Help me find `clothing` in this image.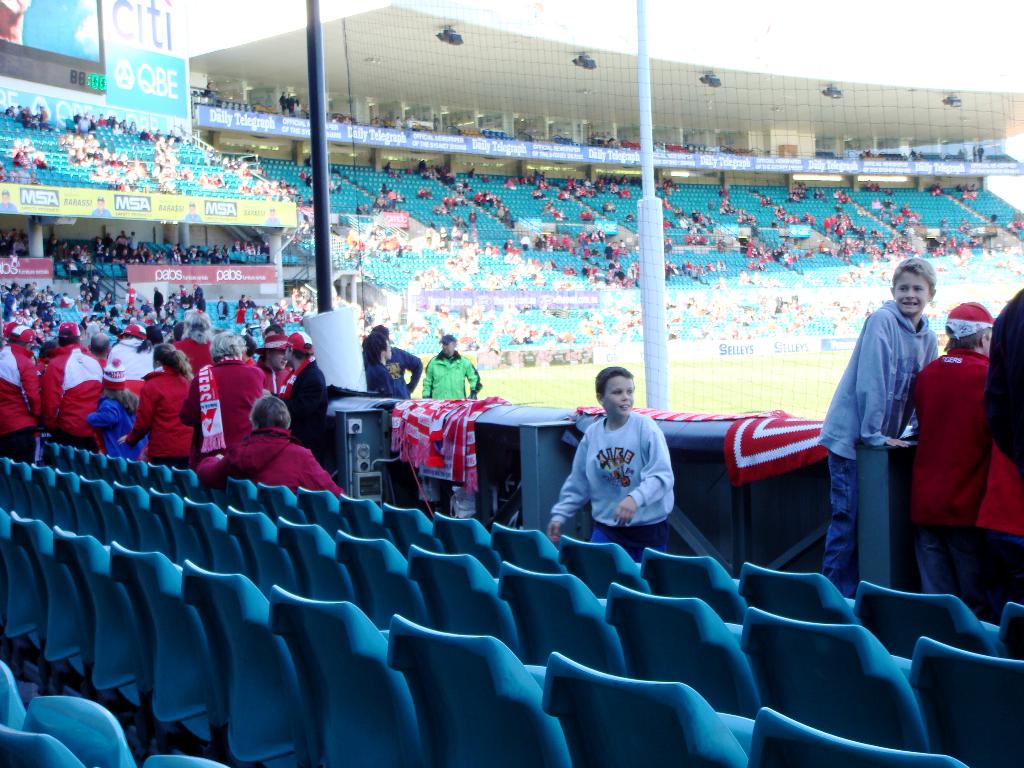
Found it: 203:425:344:498.
